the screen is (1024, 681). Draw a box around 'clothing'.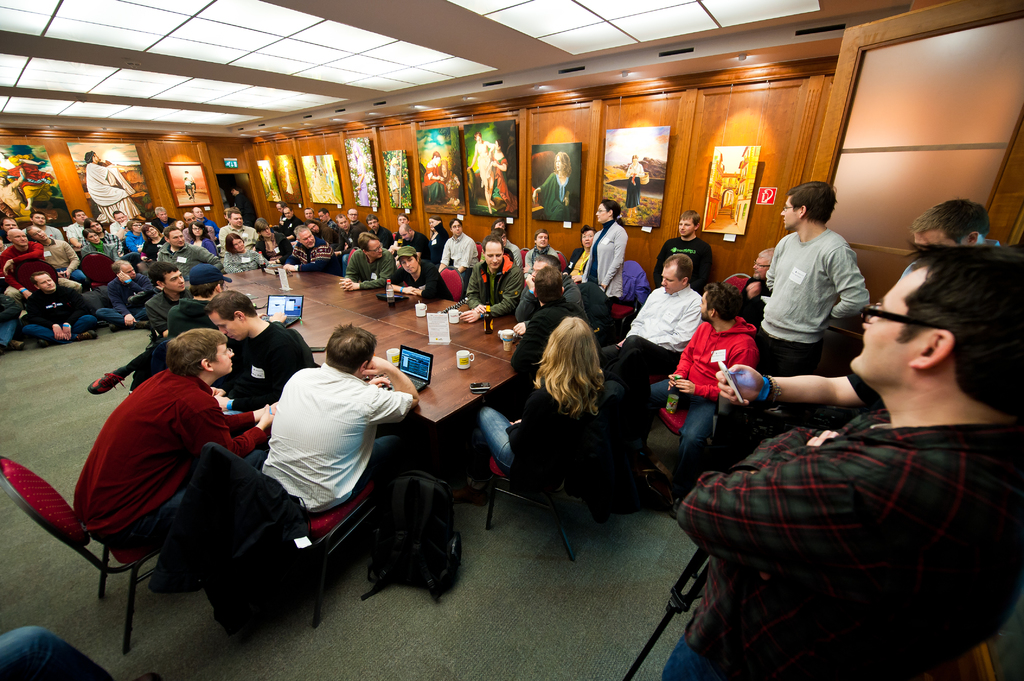
x1=180 y1=226 x2=217 y2=245.
